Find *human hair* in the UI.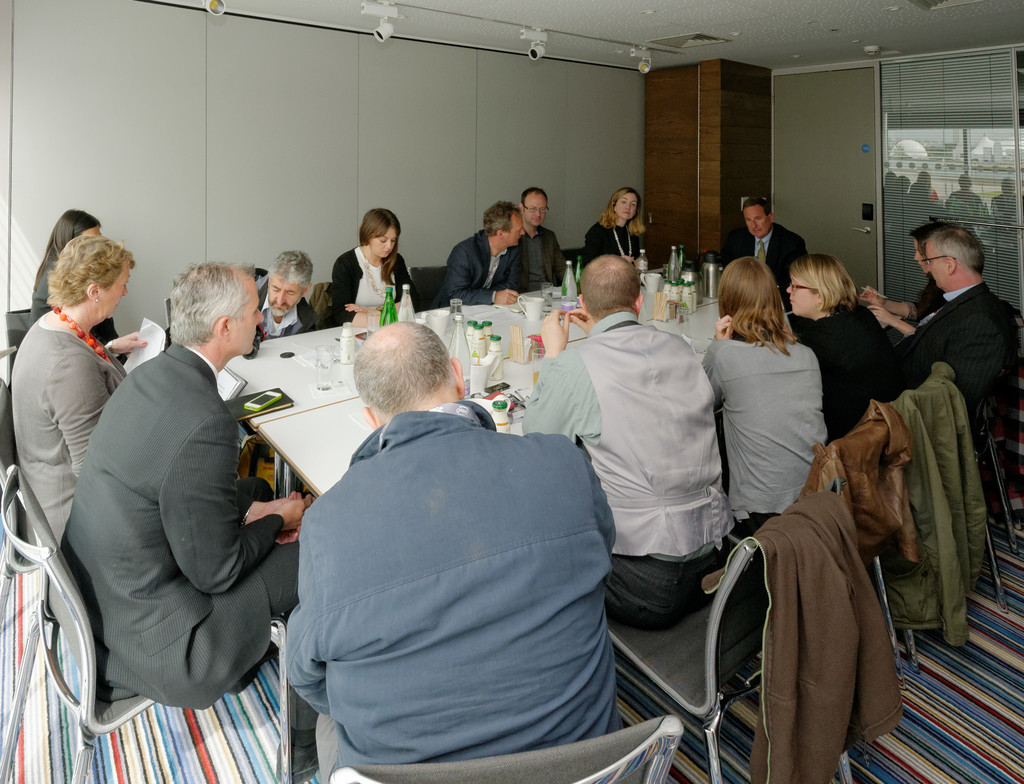
UI element at Rect(596, 188, 651, 235).
